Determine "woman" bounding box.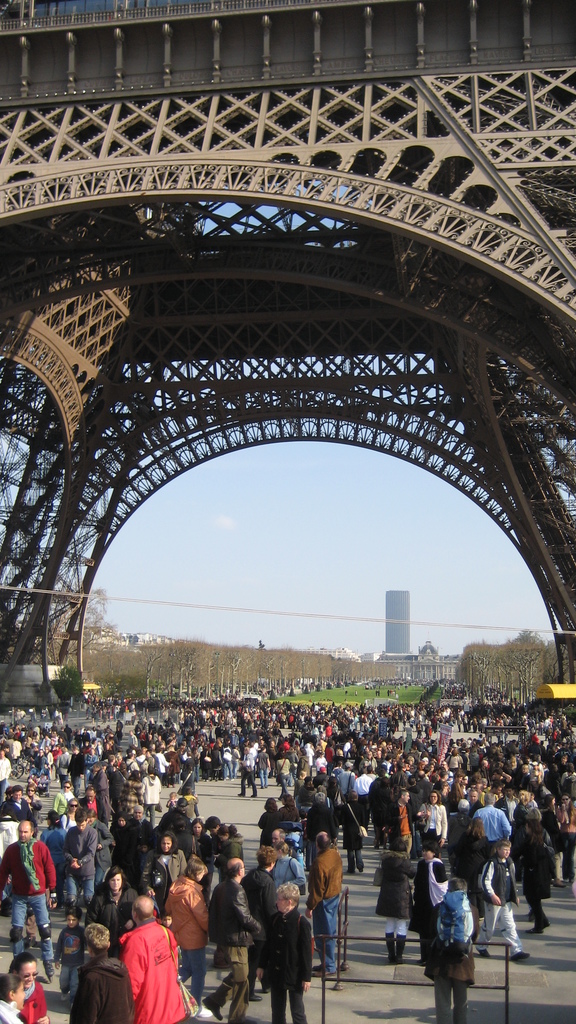
Determined: [375,836,417,960].
